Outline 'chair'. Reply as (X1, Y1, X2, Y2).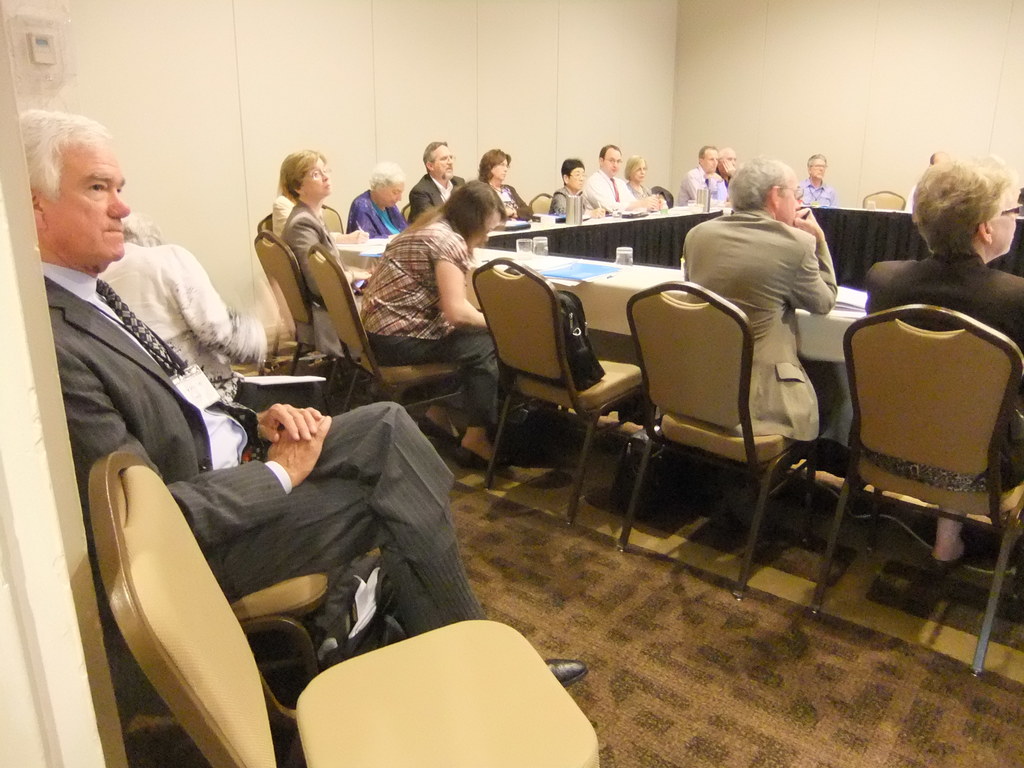
(613, 282, 812, 598).
